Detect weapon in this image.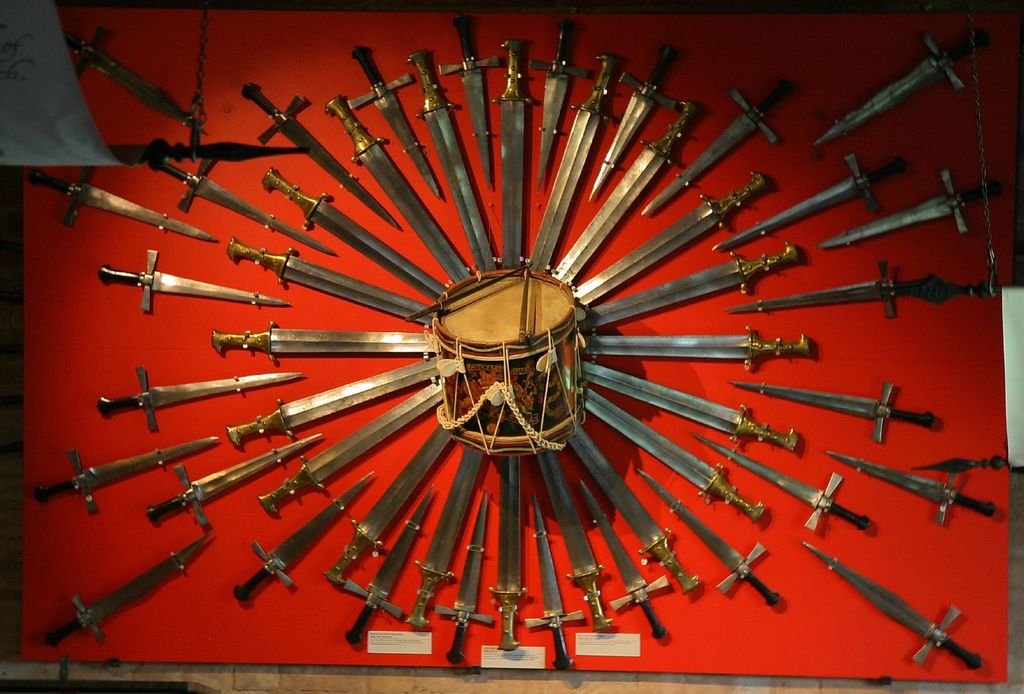
Detection: (821, 171, 998, 246).
